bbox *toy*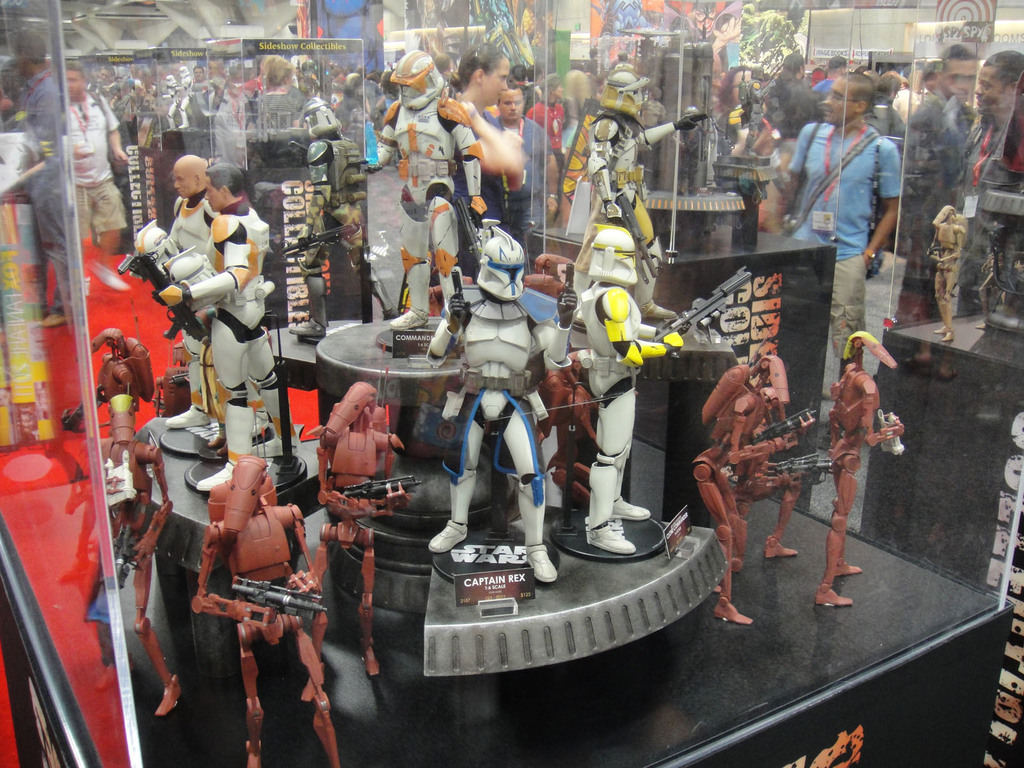
detection(289, 94, 394, 337)
